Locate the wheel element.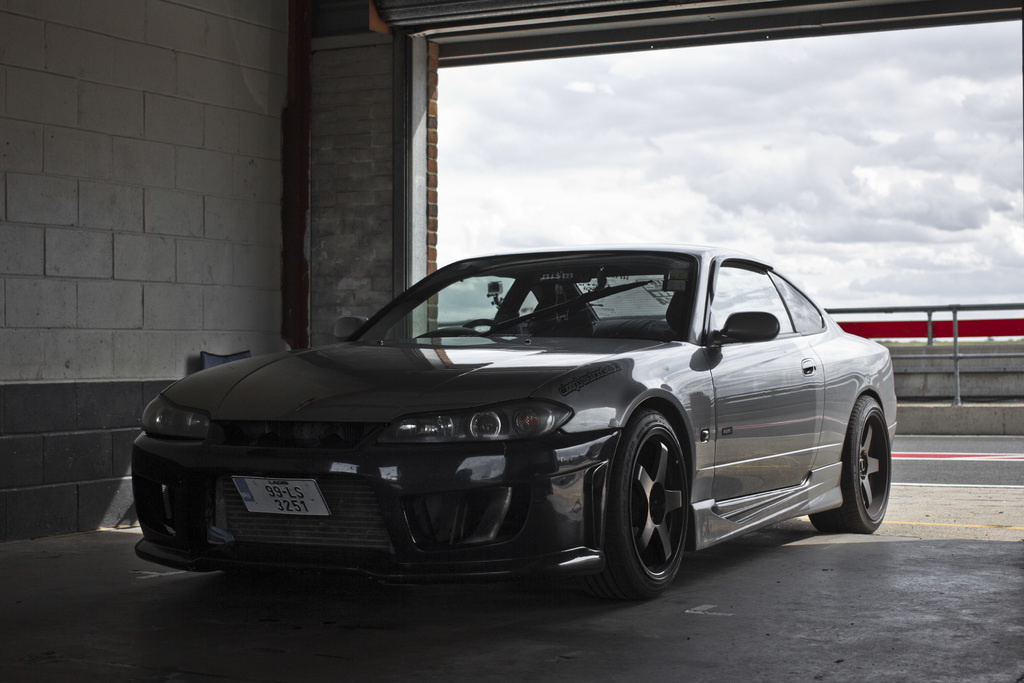
Element bbox: region(807, 393, 893, 533).
